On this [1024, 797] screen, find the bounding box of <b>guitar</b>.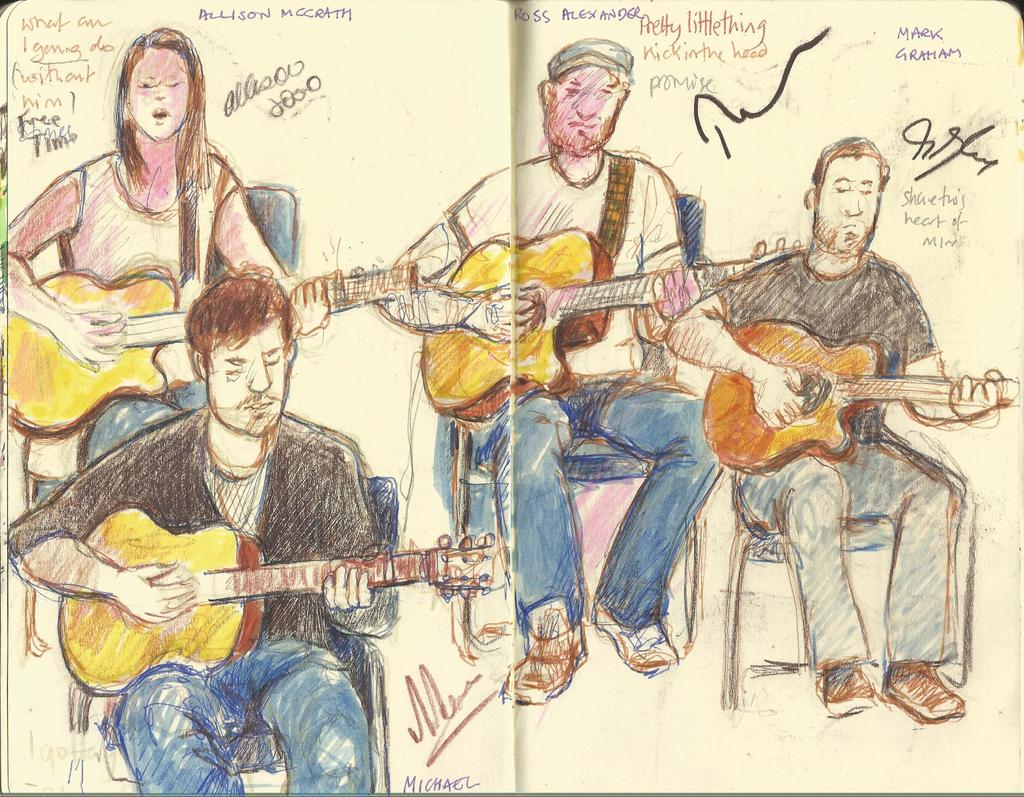
Bounding box: x1=0, y1=264, x2=420, y2=449.
